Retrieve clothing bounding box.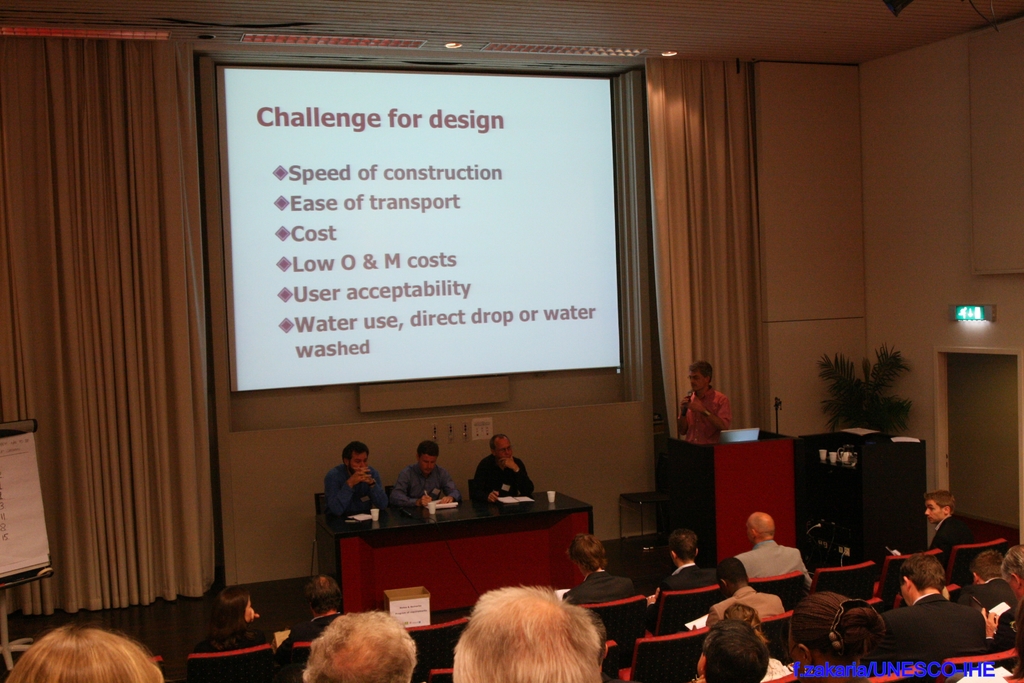
Bounding box: 323/463/394/534.
